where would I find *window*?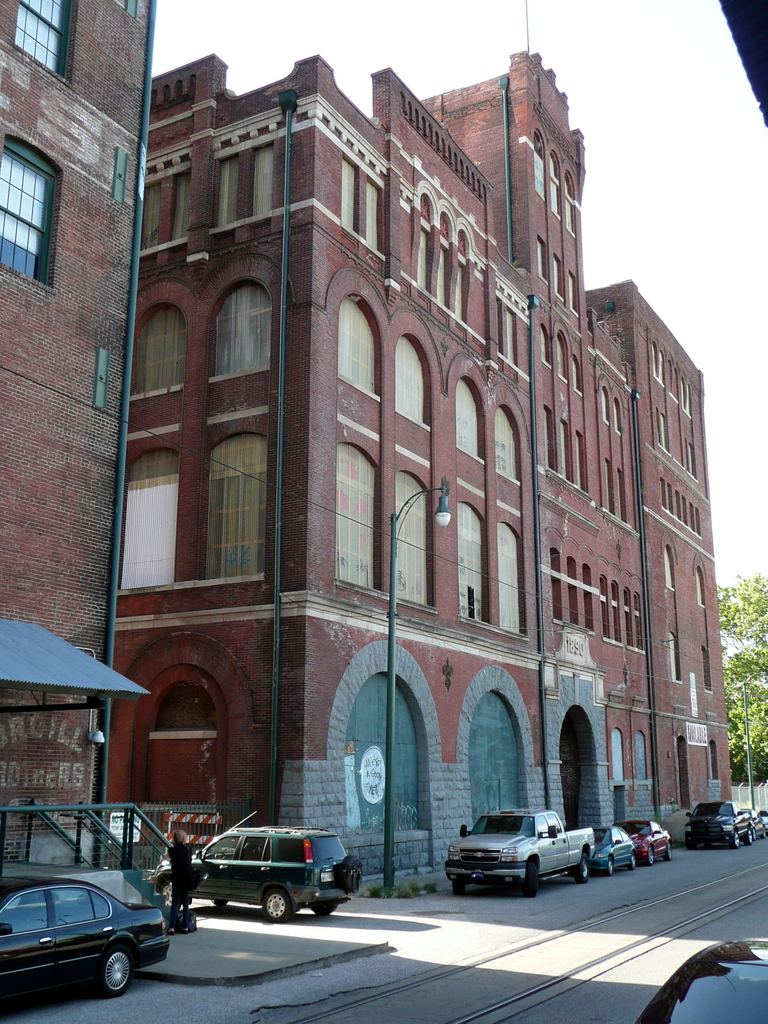
At 214:159:239:220.
